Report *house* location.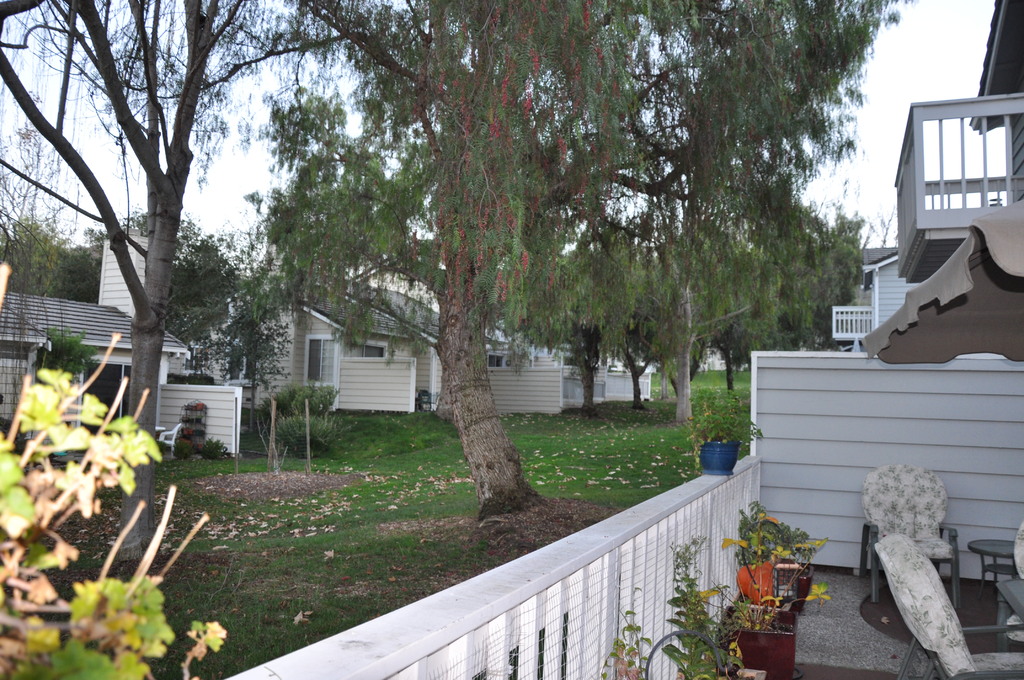
Report: <bbox>745, 0, 1023, 588</bbox>.
